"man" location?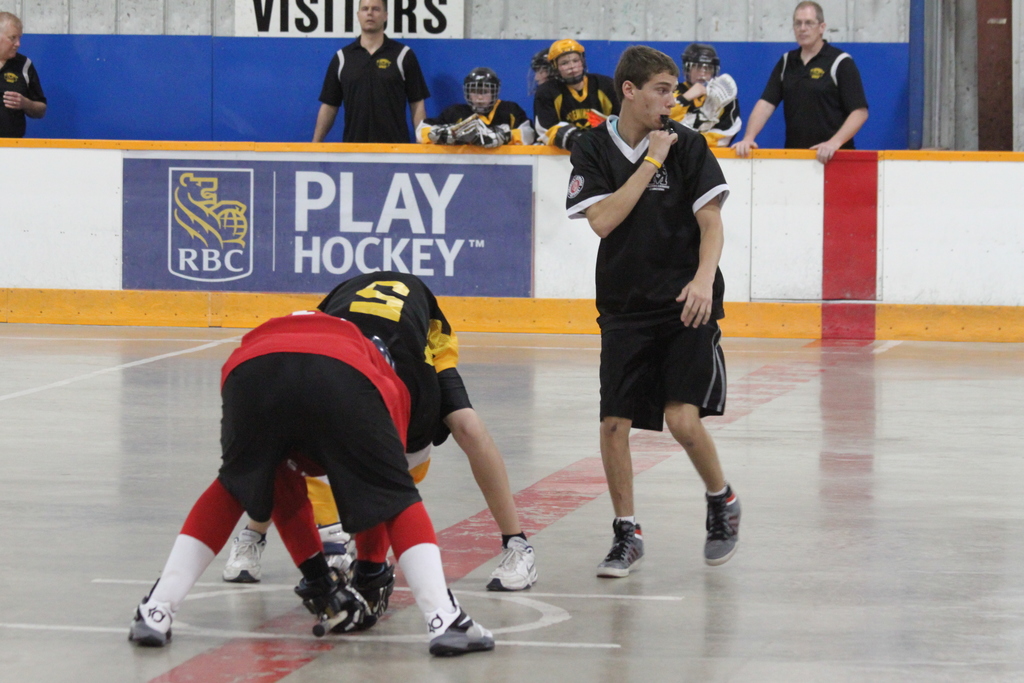
[664,42,742,148]
